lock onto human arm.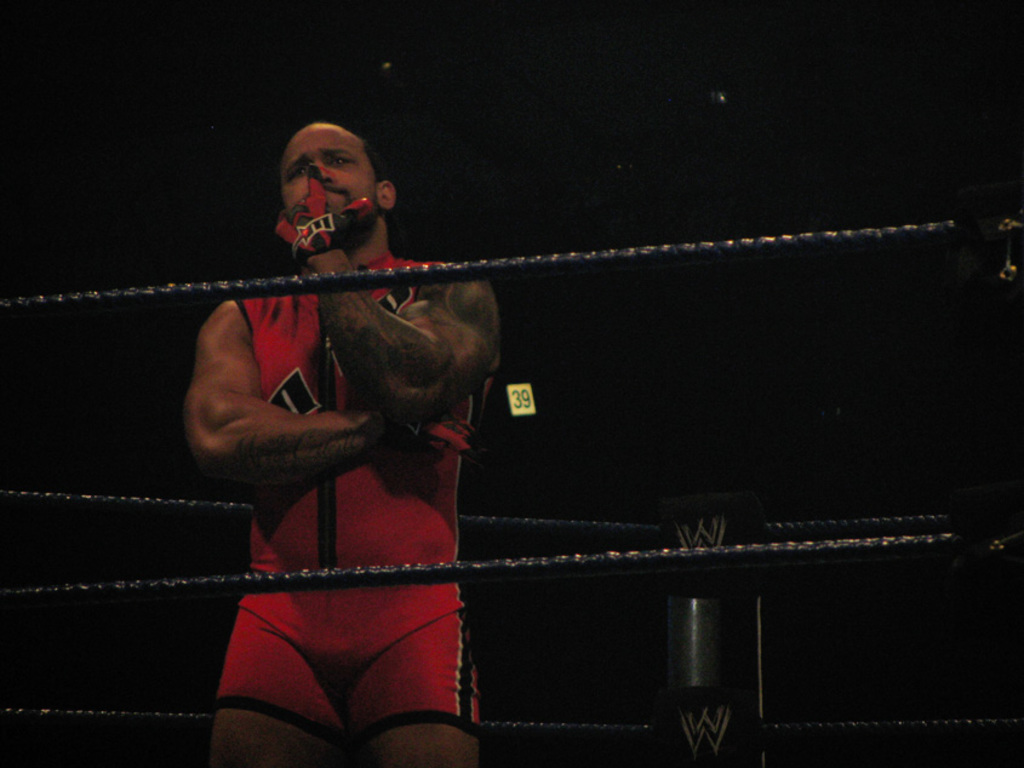
Locked: {"left": 278, "top": 165, "right": 499, "bottom": 423}.
